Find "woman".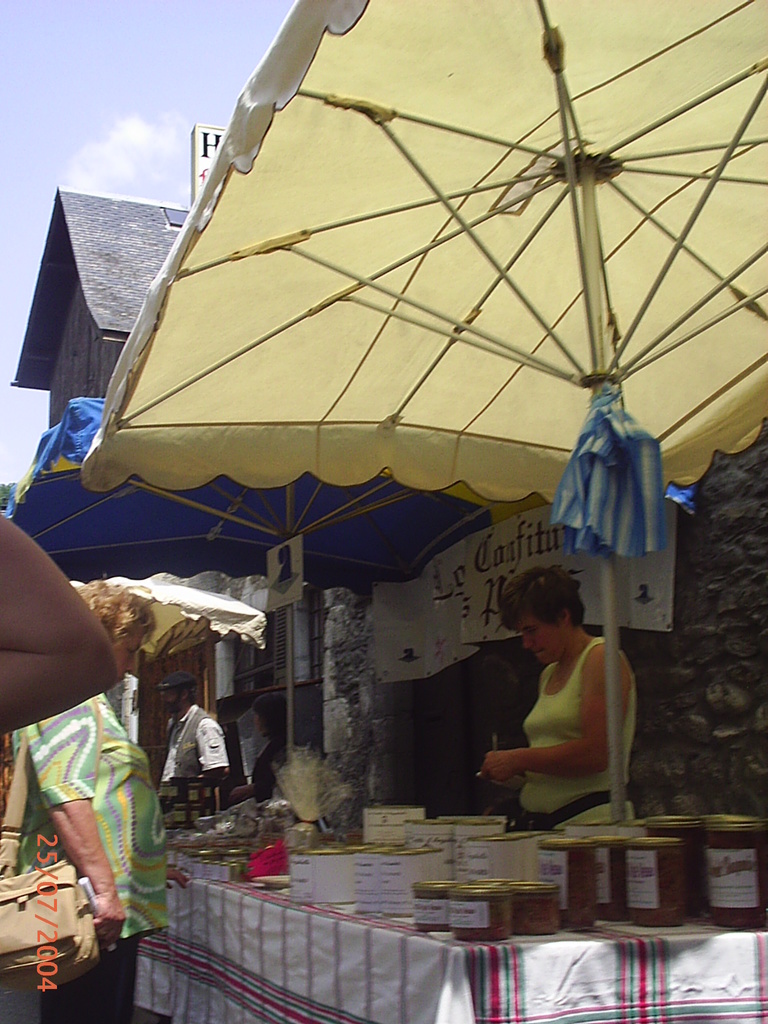
[8, 571, 186, 1023].
